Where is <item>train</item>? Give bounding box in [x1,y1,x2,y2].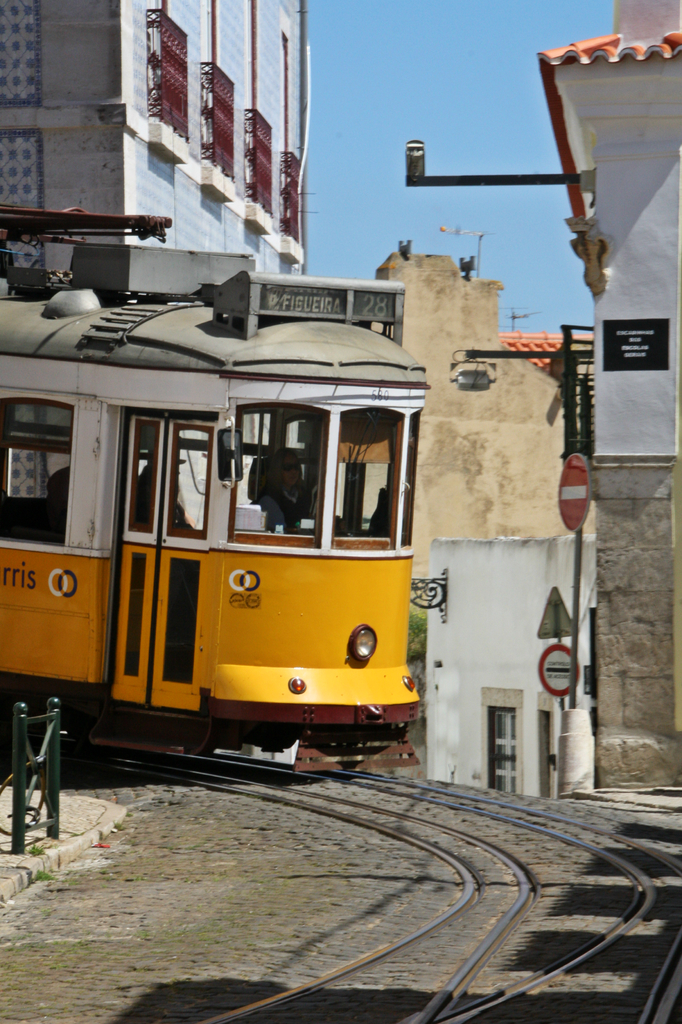
[0,271,422,760].
